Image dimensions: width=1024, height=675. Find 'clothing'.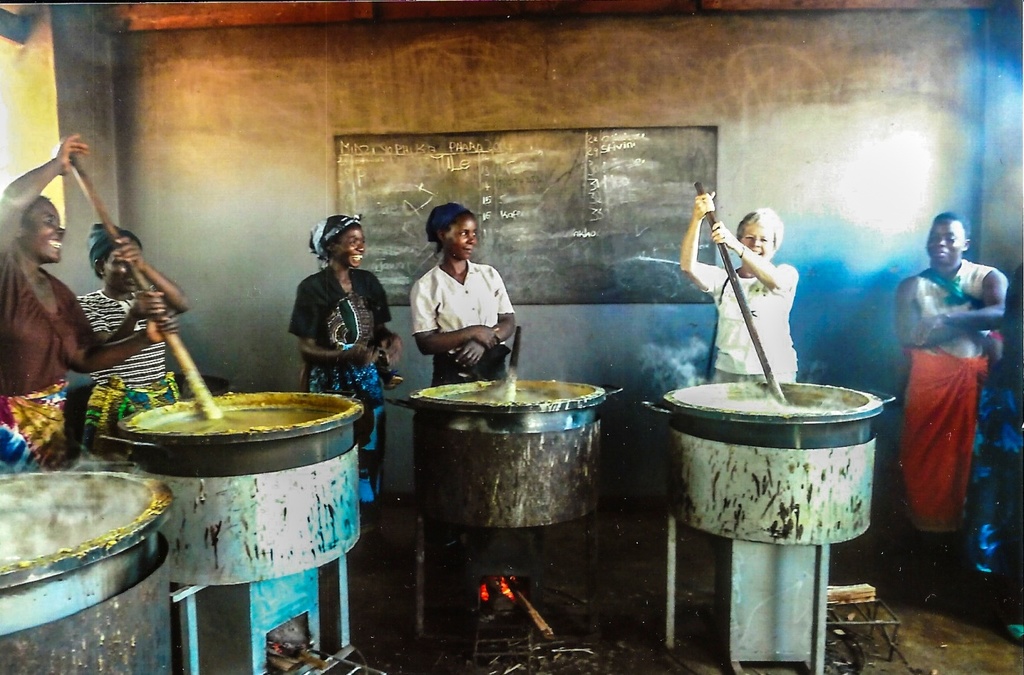
71,282,189,422.
